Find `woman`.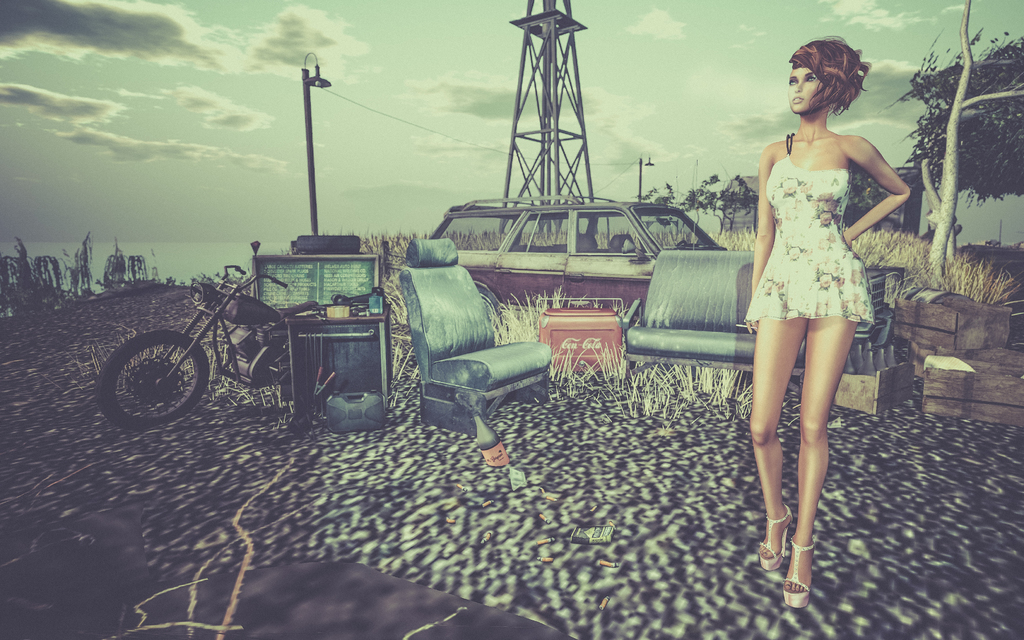
743 34 909 607.
